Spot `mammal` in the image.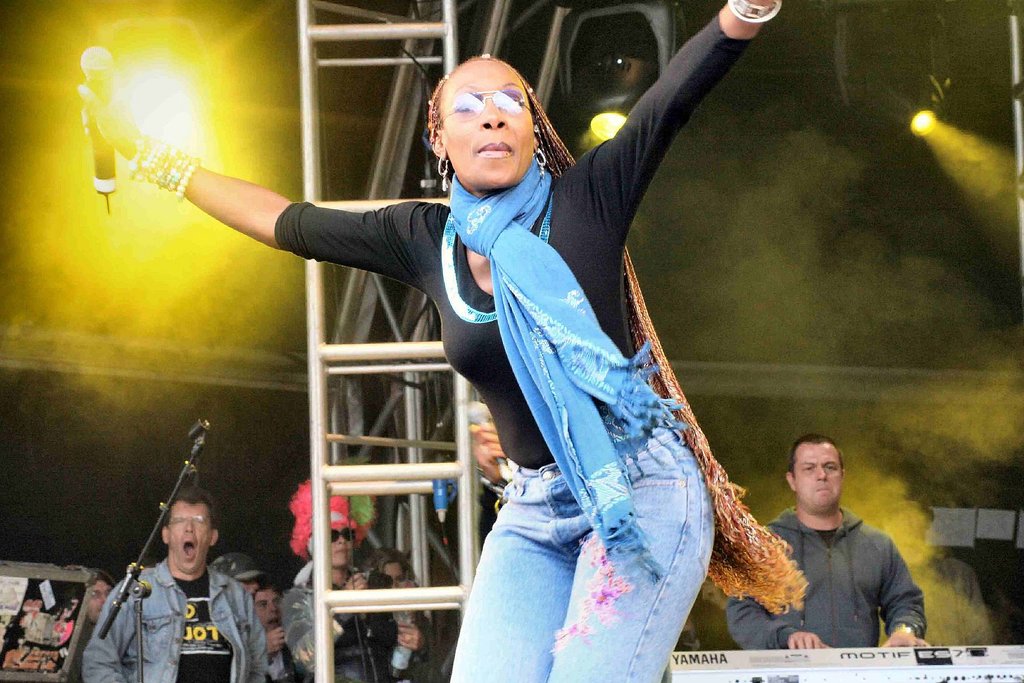
`mammal` found at [253, 582, 289, 682].
